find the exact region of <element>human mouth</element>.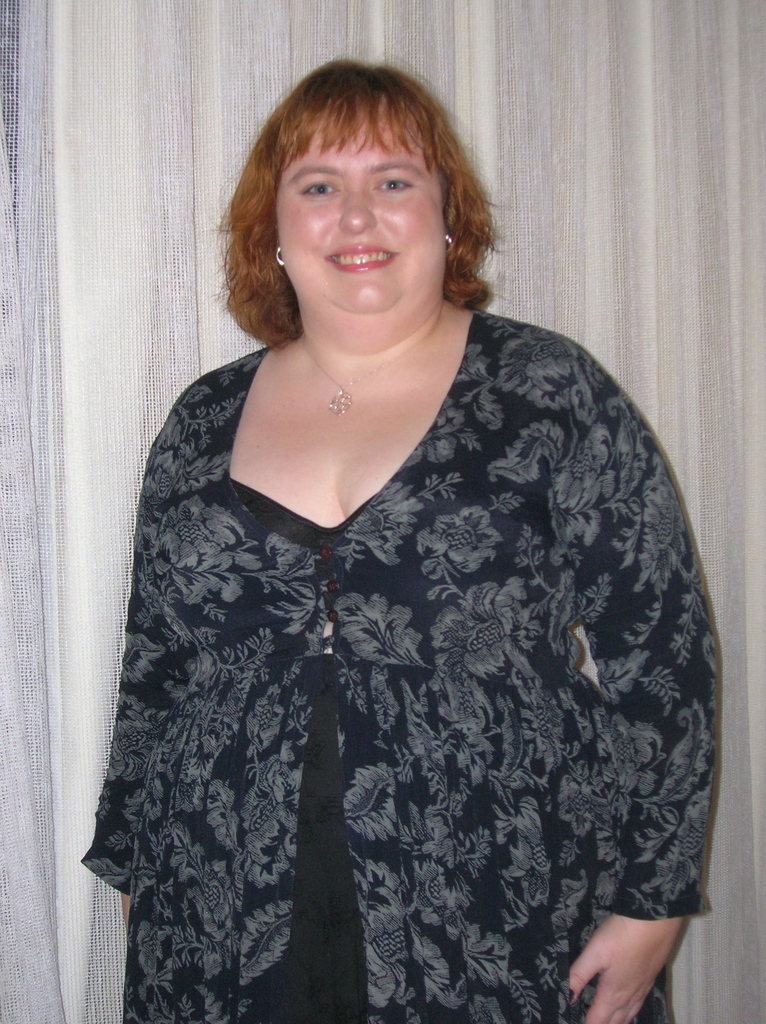
Exact region: (left=325, top=244, right=397, bottom=274).
